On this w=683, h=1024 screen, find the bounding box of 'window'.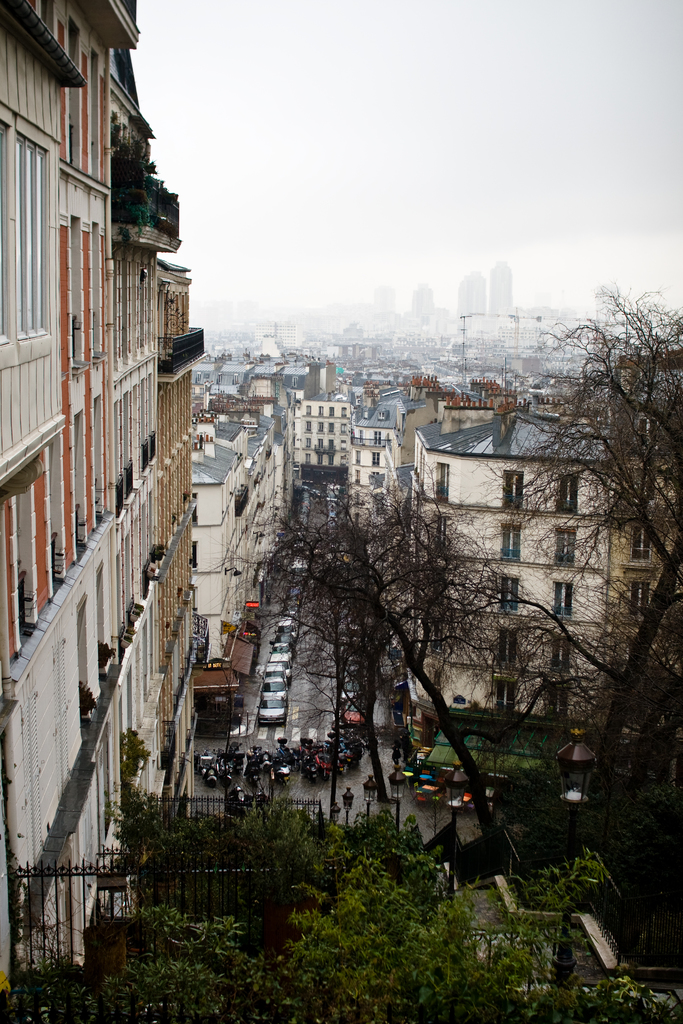
Bounding box: BBox(556, 472, 579, 515).
